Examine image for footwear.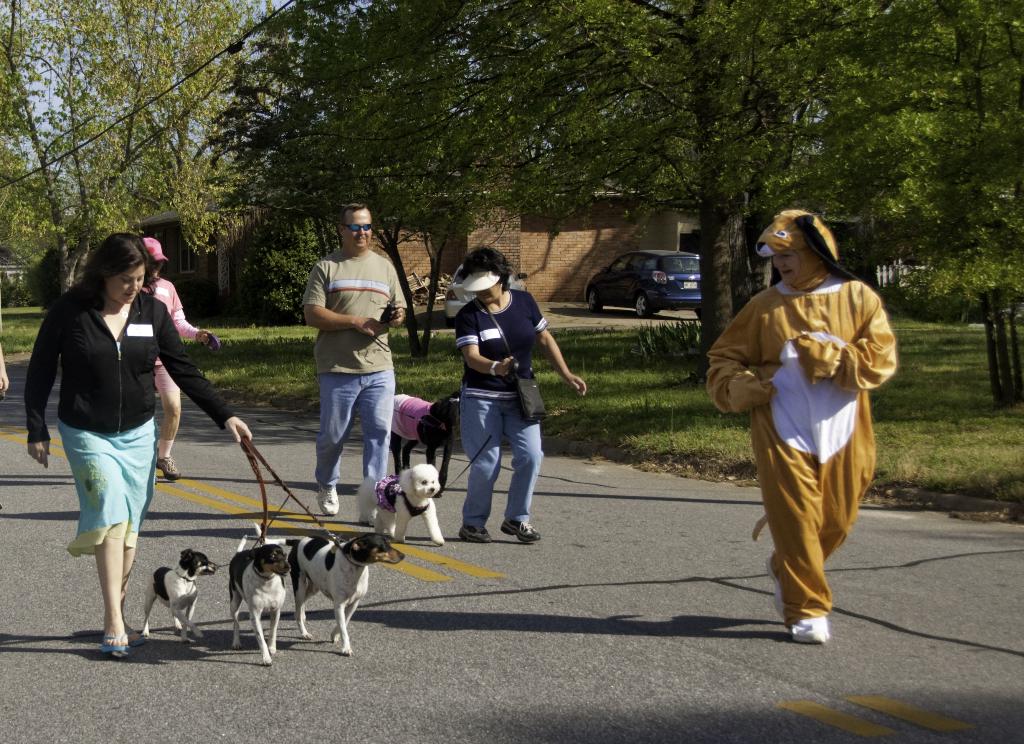
Examination result: {"x1": 319, "y1": 483, "x2": 346, "y2": 515}.
